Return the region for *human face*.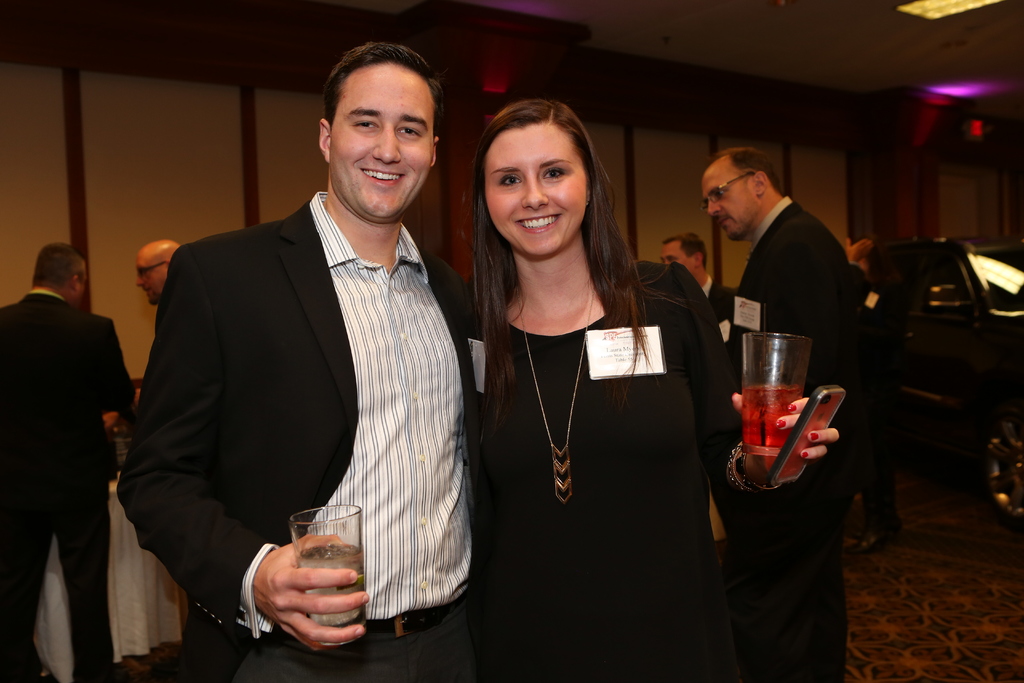
(334, 72, 426, 214).
